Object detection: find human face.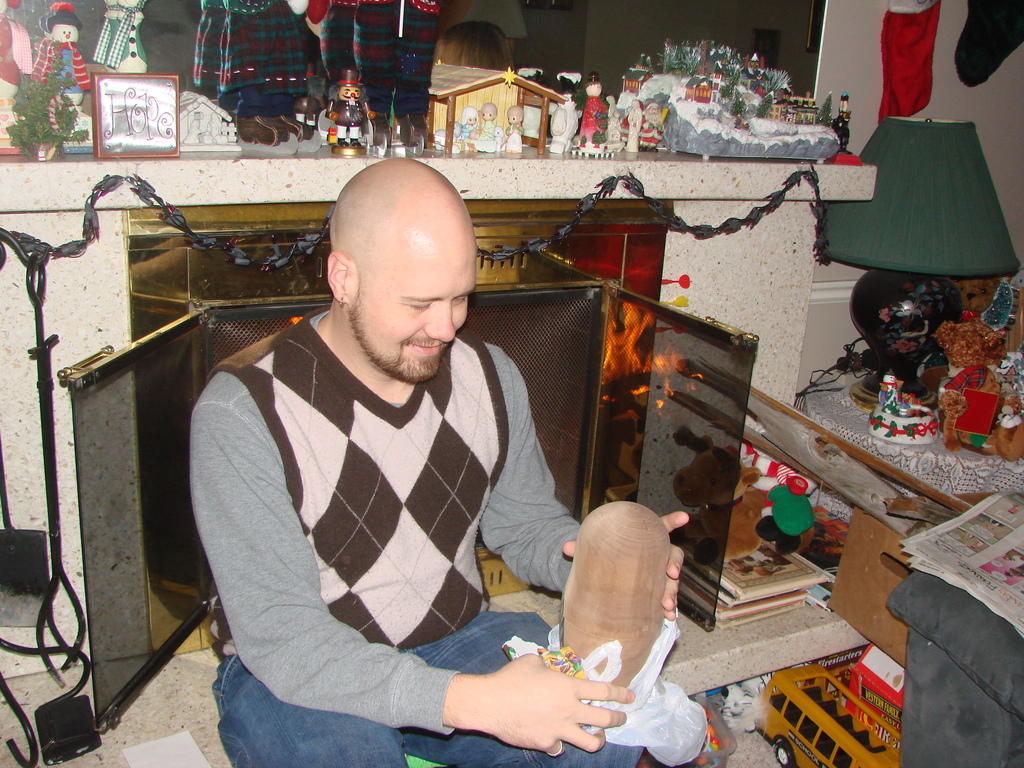
{"left": 481, "top": 110, "right": 492, "bottom": 114}.
